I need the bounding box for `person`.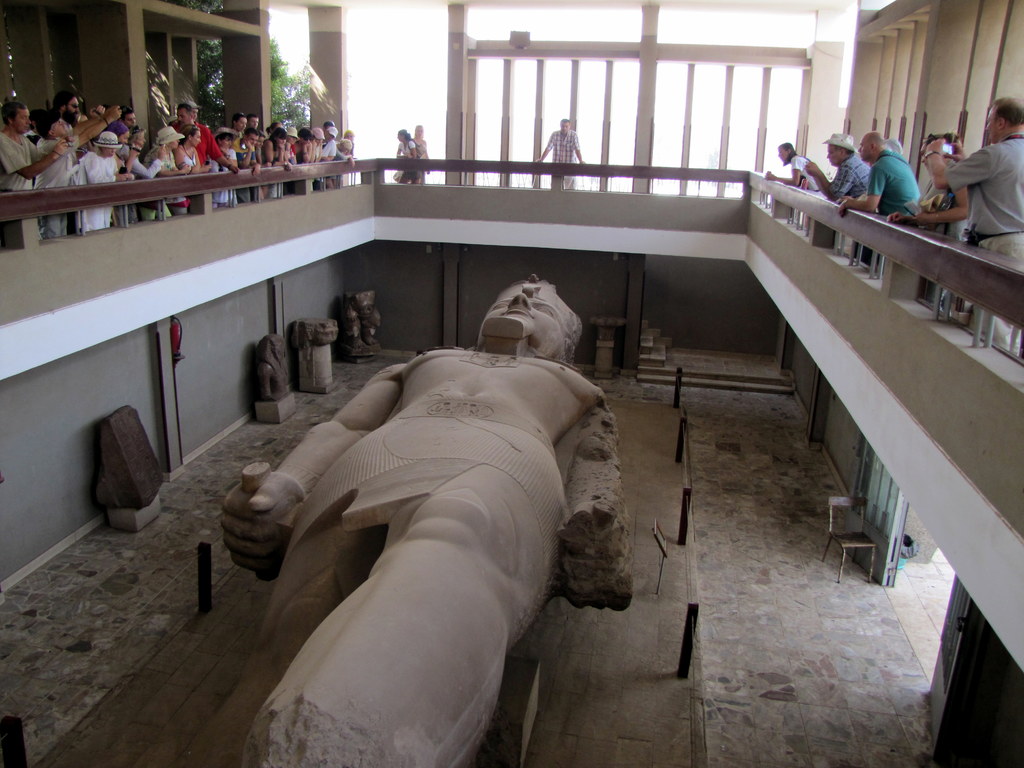
Here it is: bbox(211, 271, 639, 767).
